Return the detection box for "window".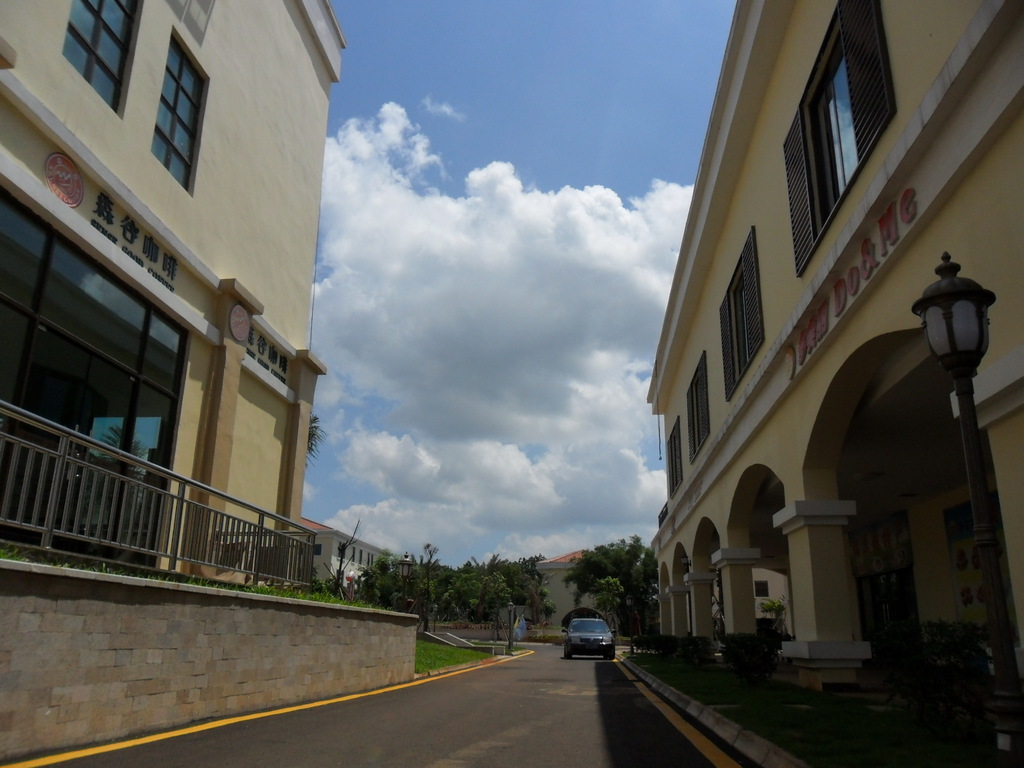
l=662, t=410, r=687, b=511.
